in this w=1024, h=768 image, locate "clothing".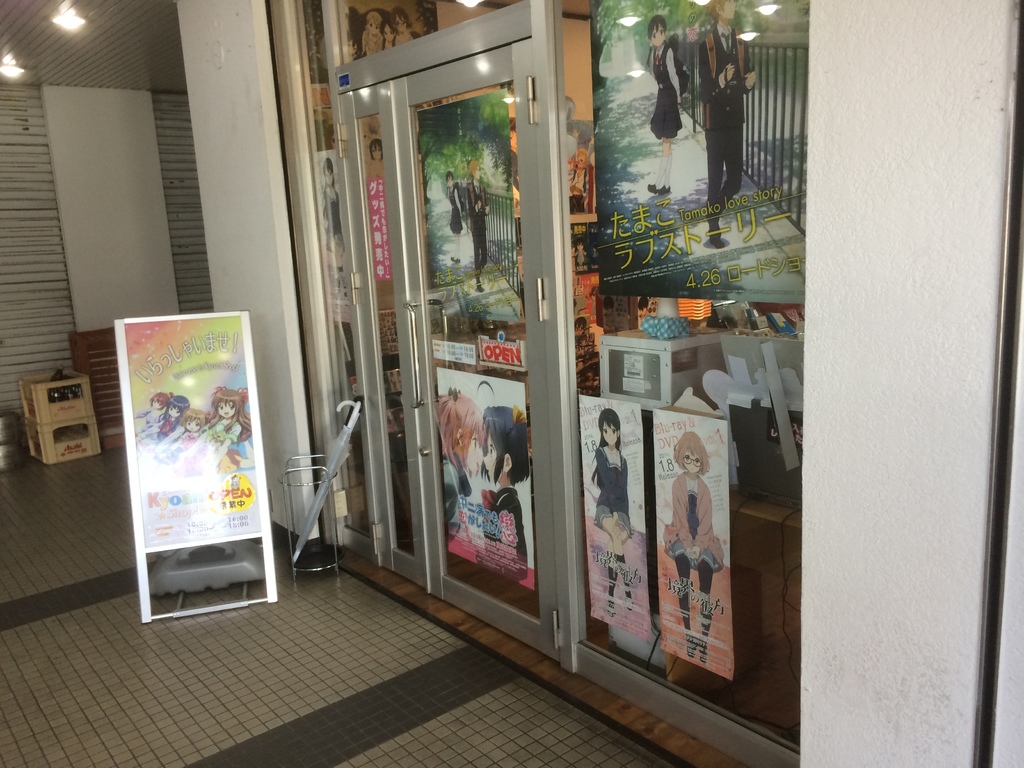
Bounding box: select_region(467, 177, 490, 282).
